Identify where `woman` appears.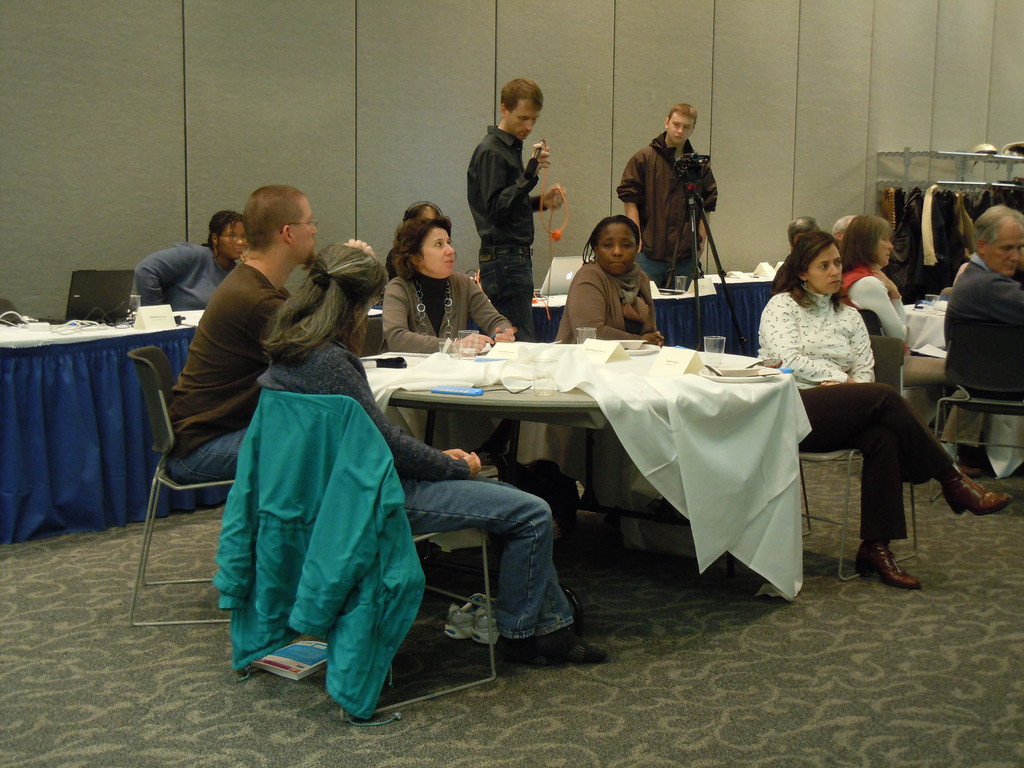
Appears at box(836, 206, 908, 353).
